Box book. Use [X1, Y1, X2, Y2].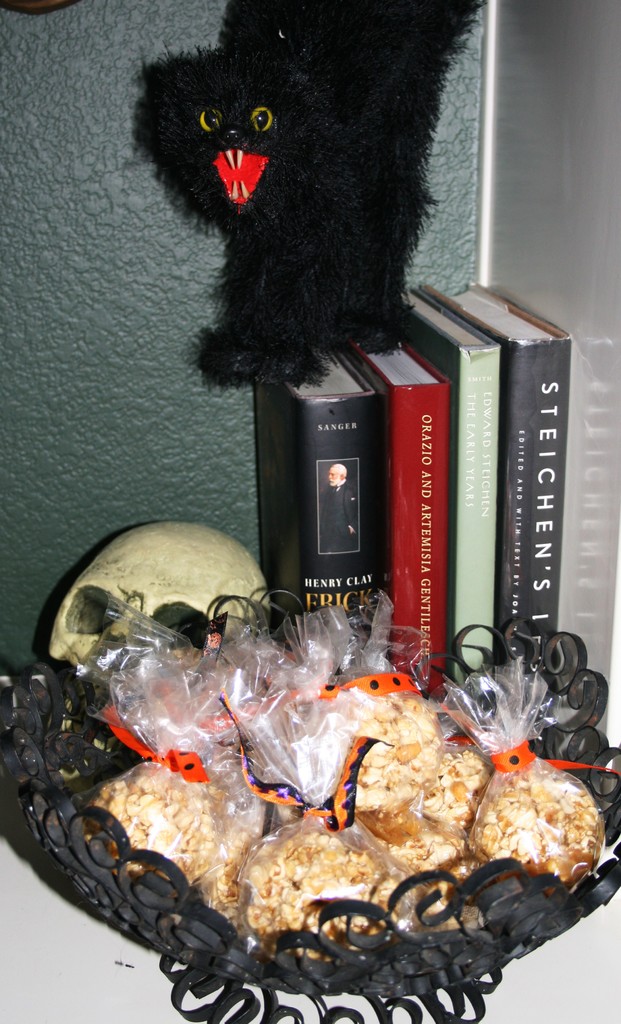
[399, 284, 501, 683].
